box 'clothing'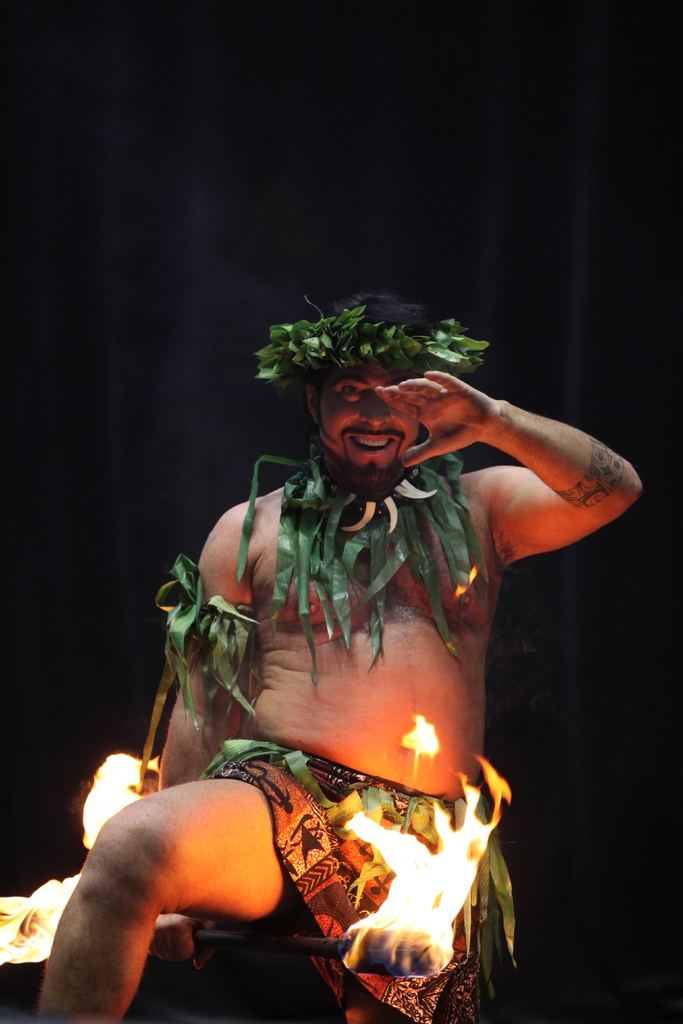
box(210, 742, 488, 1023)
